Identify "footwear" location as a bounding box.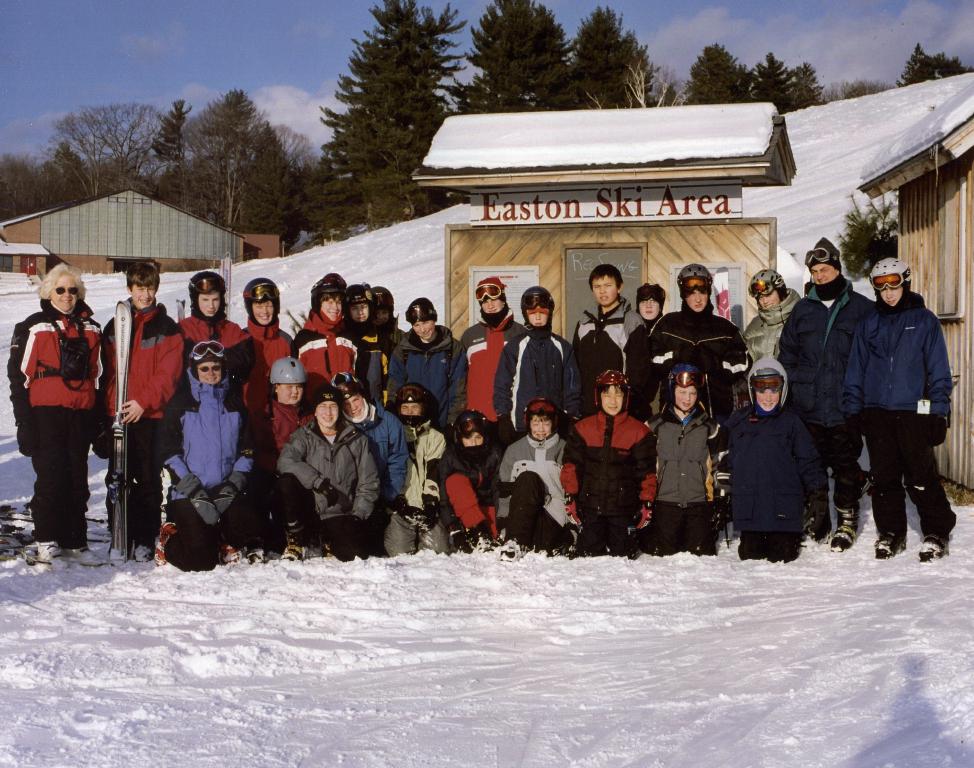
l=215, t=537, r=248, b=568.
